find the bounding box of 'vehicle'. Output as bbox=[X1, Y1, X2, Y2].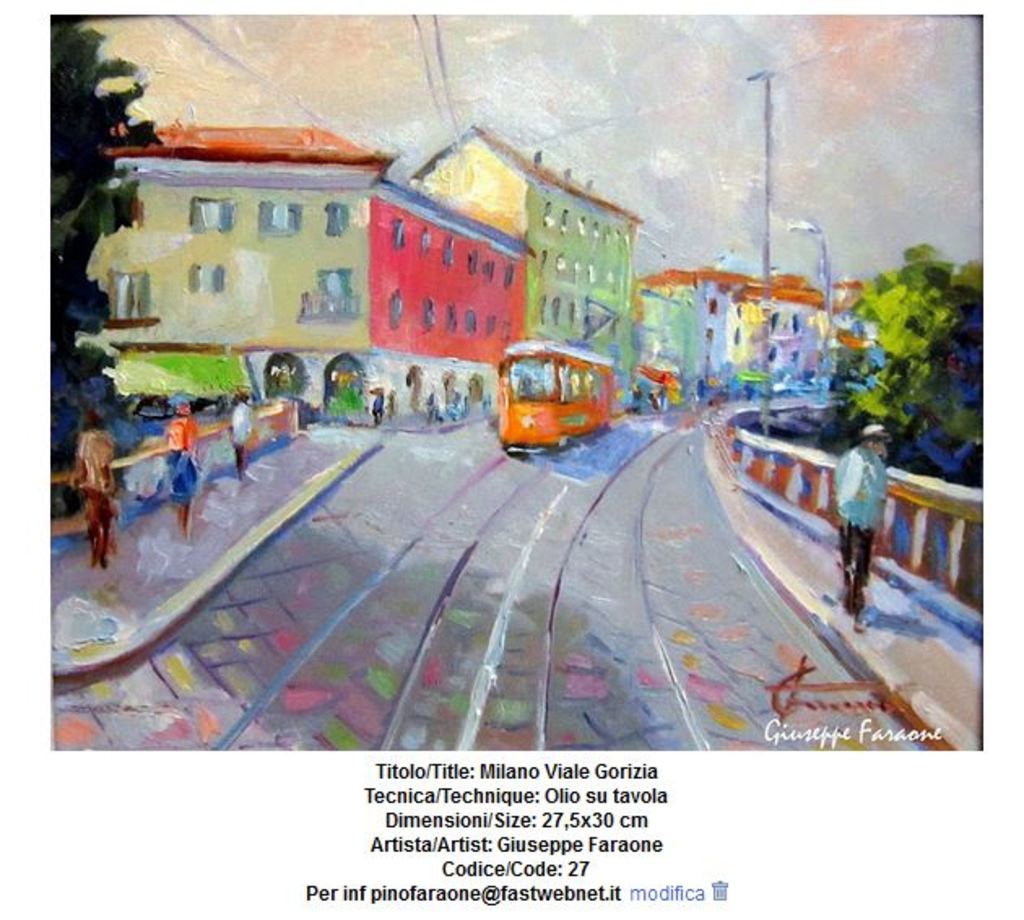
bbox=[468, 336, 595, 440].
